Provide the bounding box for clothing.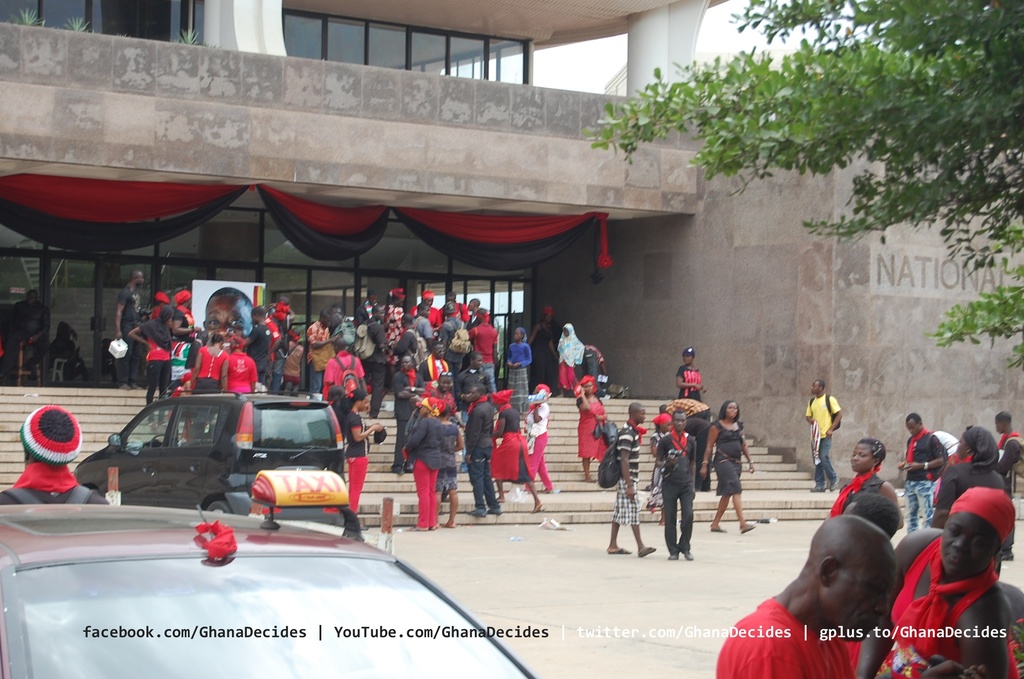
box(283, 341, 304, 391).
